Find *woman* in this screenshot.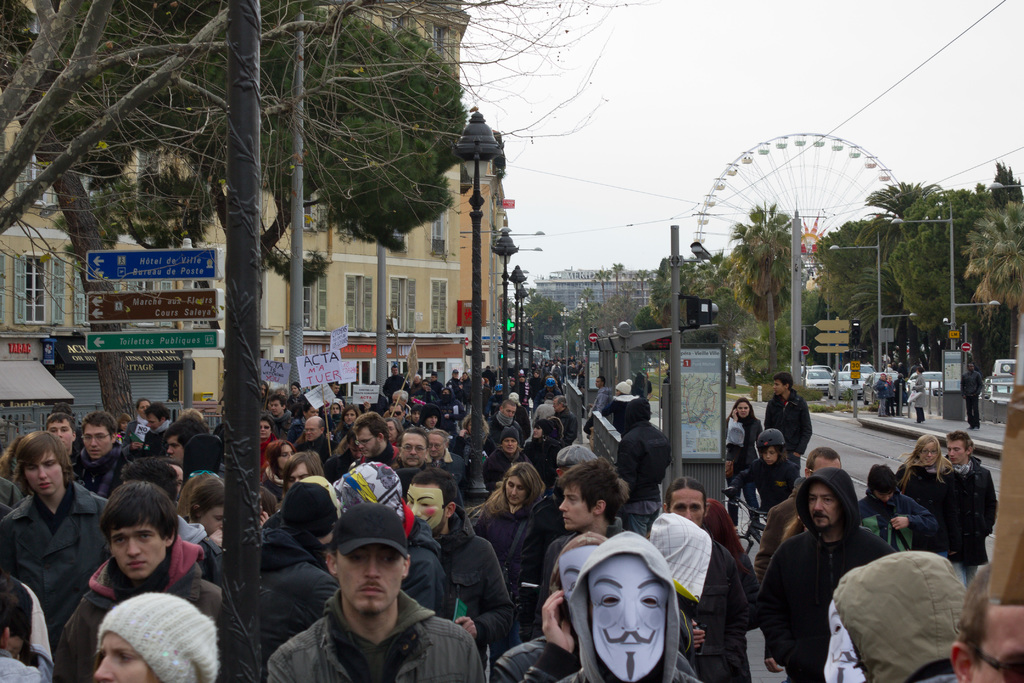
The bounding box for *woman* is x1=478 y1=460 x2=538 y2=679.
